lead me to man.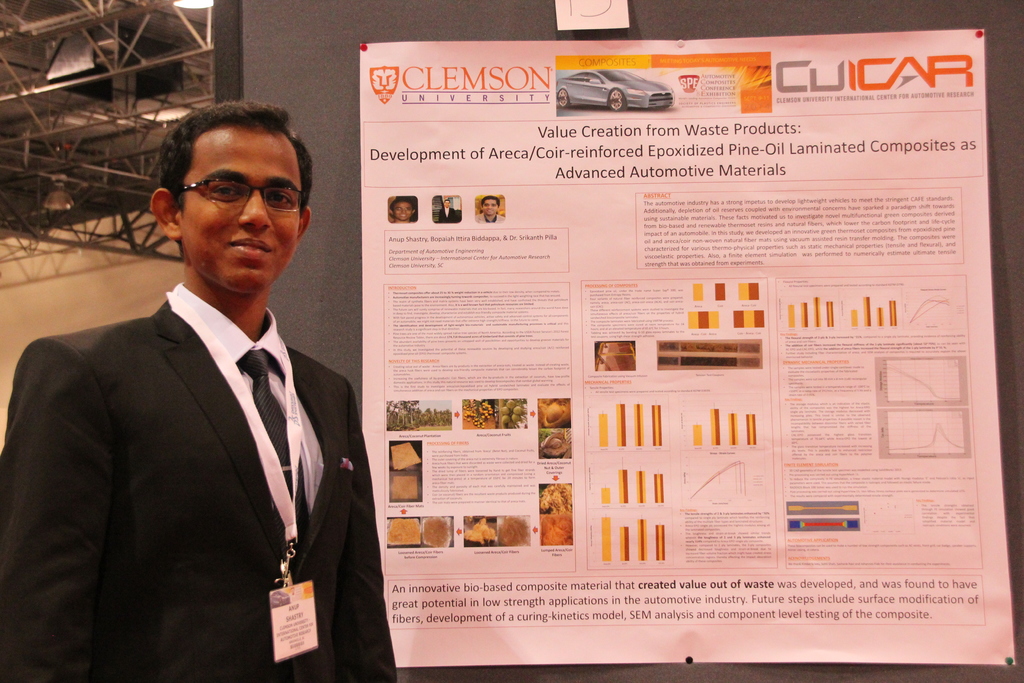
Lead to box=[391, 199, 416, 223].
